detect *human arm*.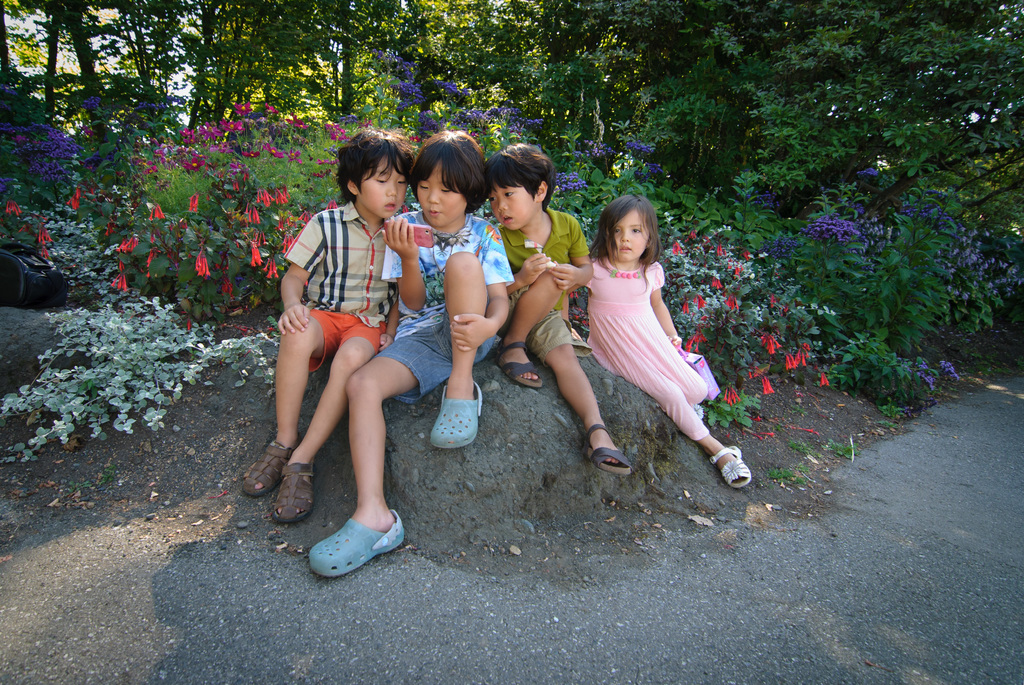
Detected at Rect(553, 215, 593, 291).
